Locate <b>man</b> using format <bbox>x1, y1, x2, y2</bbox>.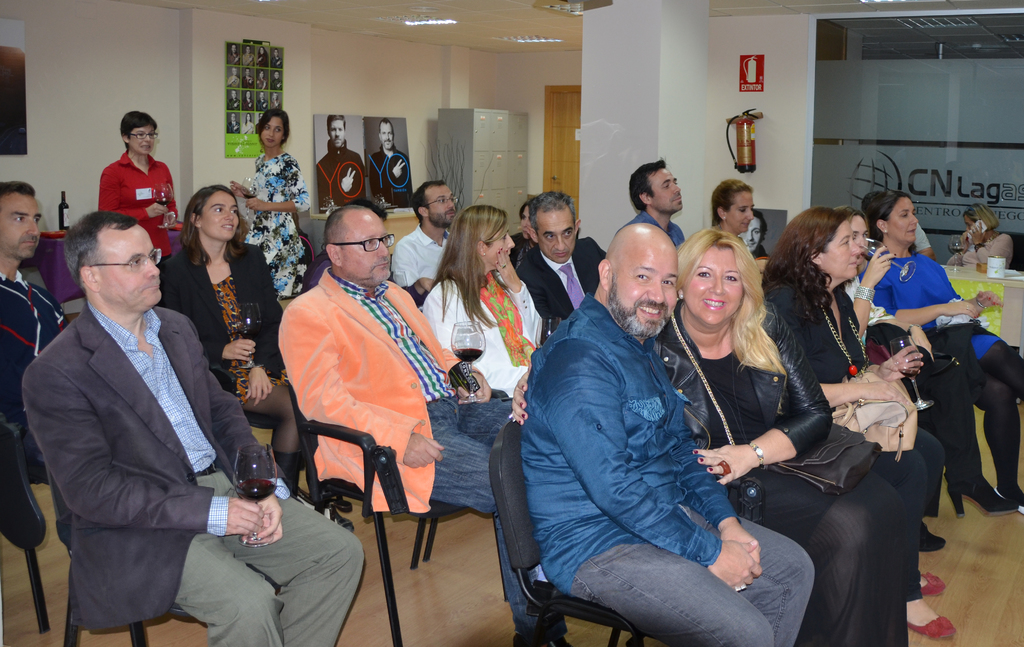
<bbox>313, 115, 367, 207</bbox>.
